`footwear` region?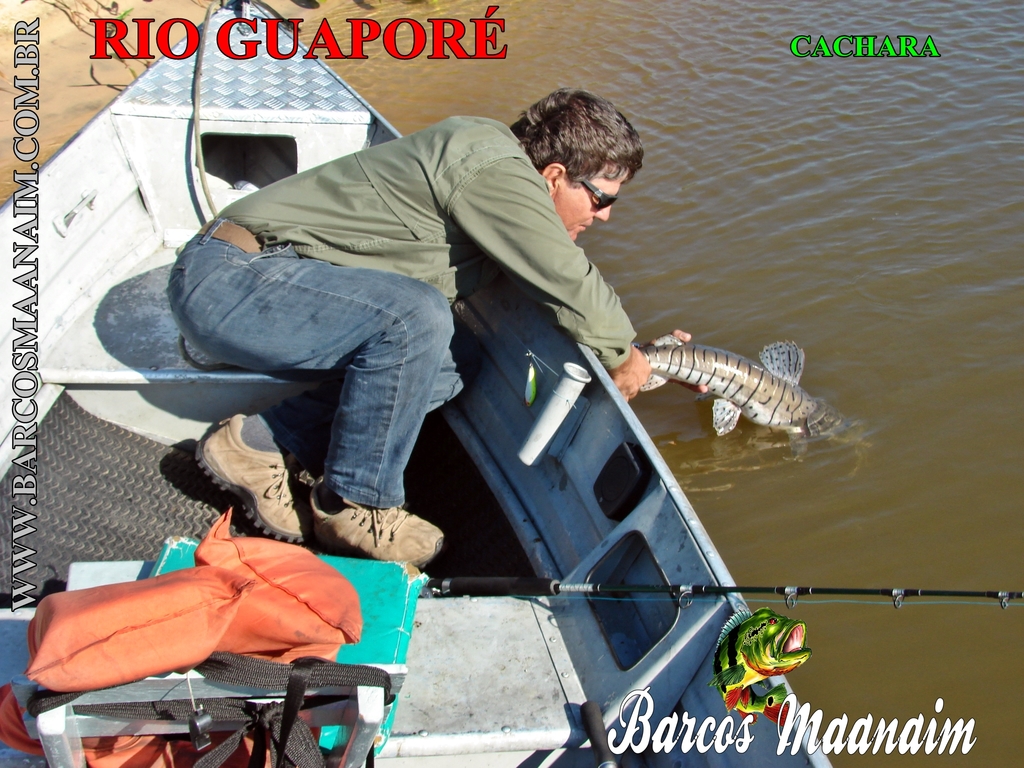
x1=297 y1=492 x2=453 y2=574
